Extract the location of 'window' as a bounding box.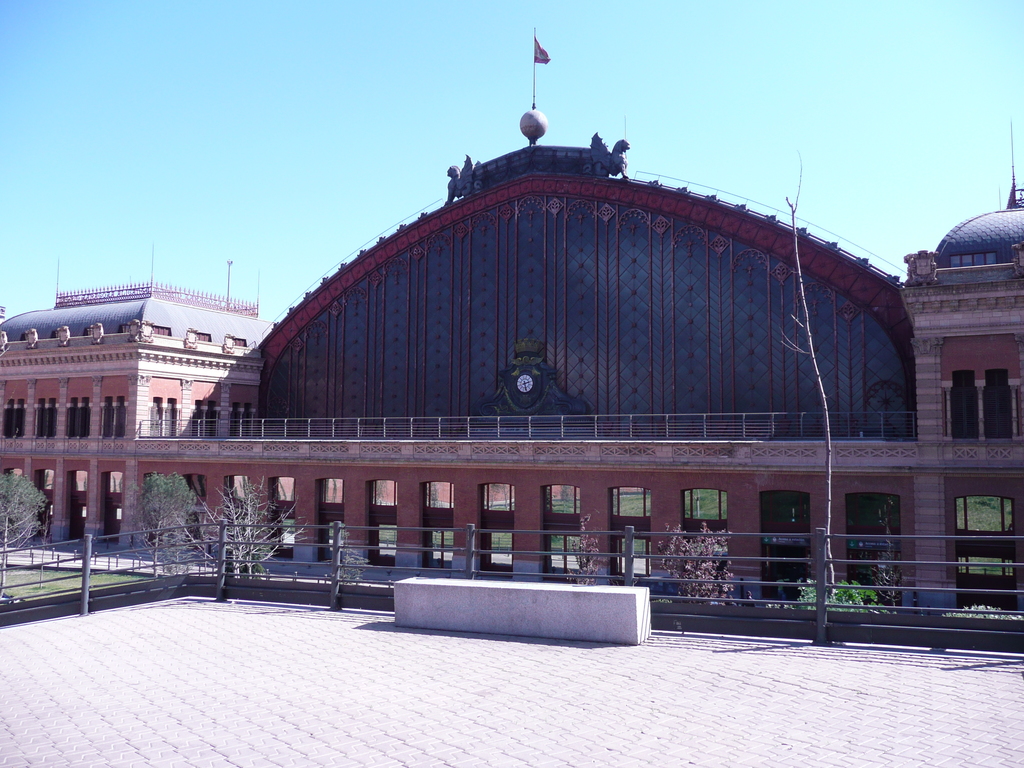
crop(70, 468, 91, 547).
